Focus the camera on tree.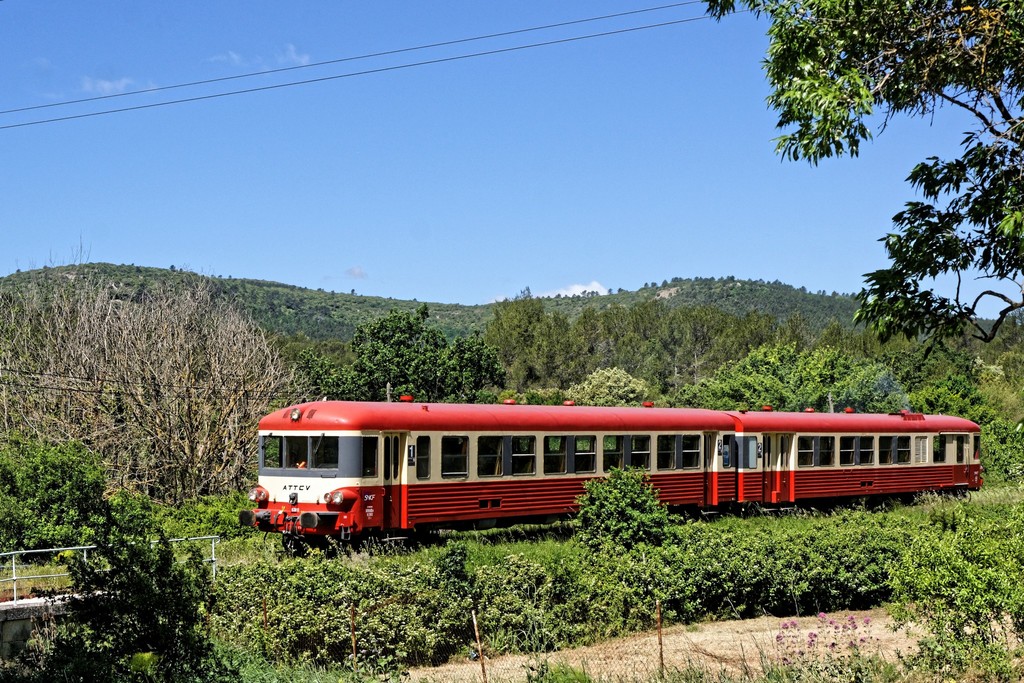
Focus region: l=705, t=0, r=1023, b=364.
